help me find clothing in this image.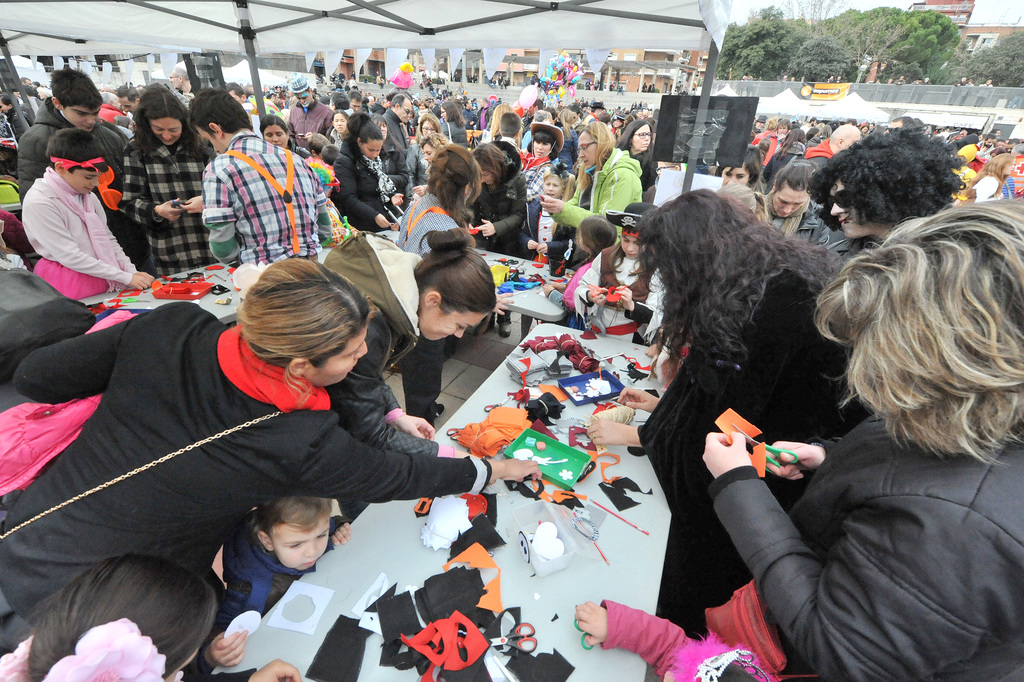
Found it: {"x1": 742, "y1": 76, "x2": 754, "y2": 97}.
